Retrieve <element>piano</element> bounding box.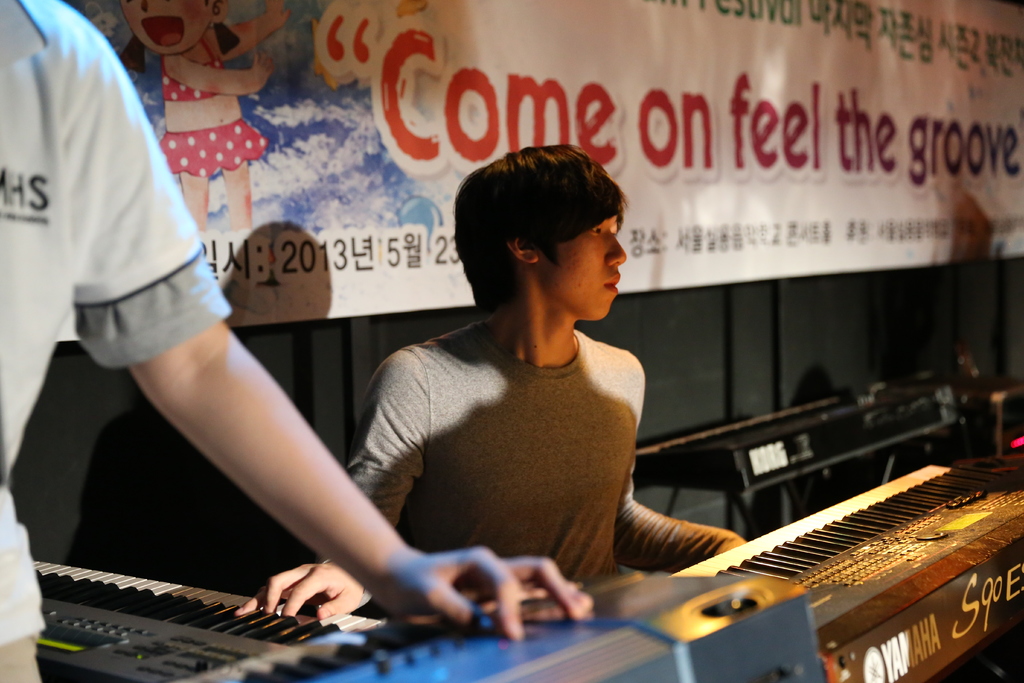
Bounding box: box=[620, 430, 1023, 665].
